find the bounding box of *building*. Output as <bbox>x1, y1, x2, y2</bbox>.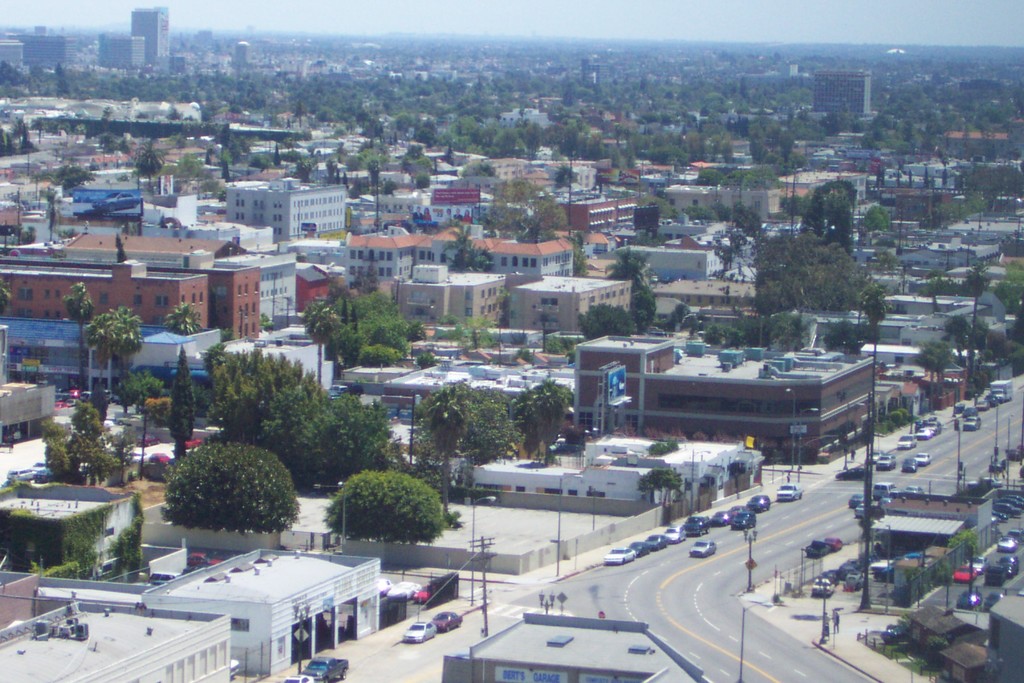
<bbox>344, 226, 575, 289</bbox>.
